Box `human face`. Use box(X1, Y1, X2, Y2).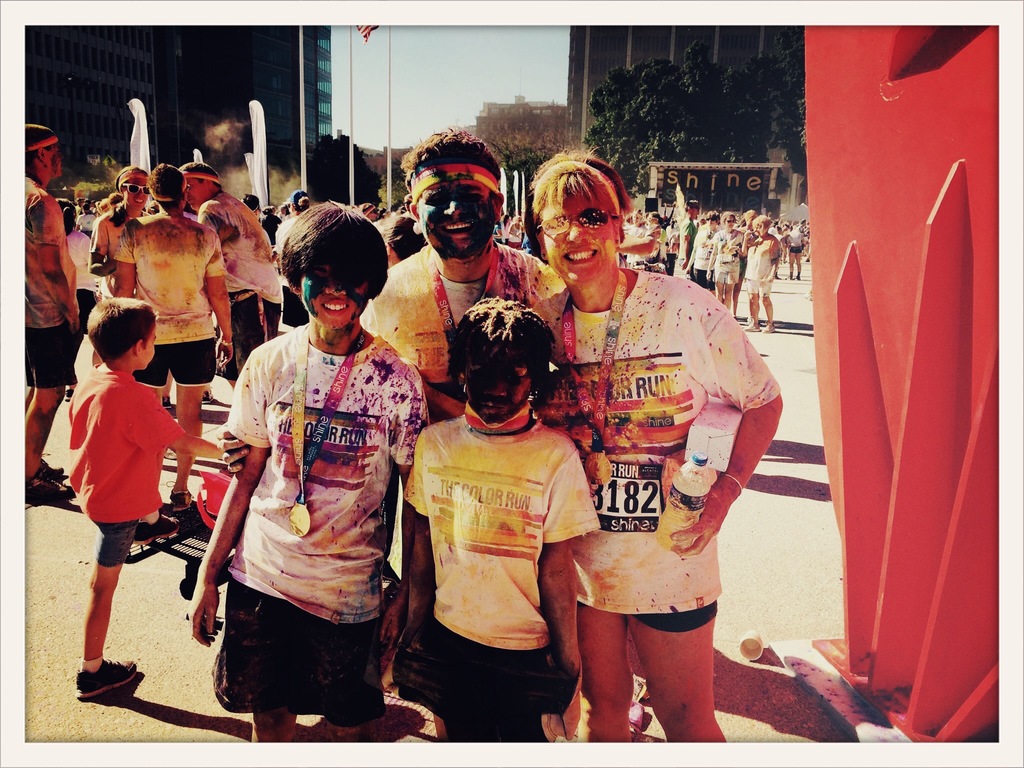
box(708, 219, 714, 229).
